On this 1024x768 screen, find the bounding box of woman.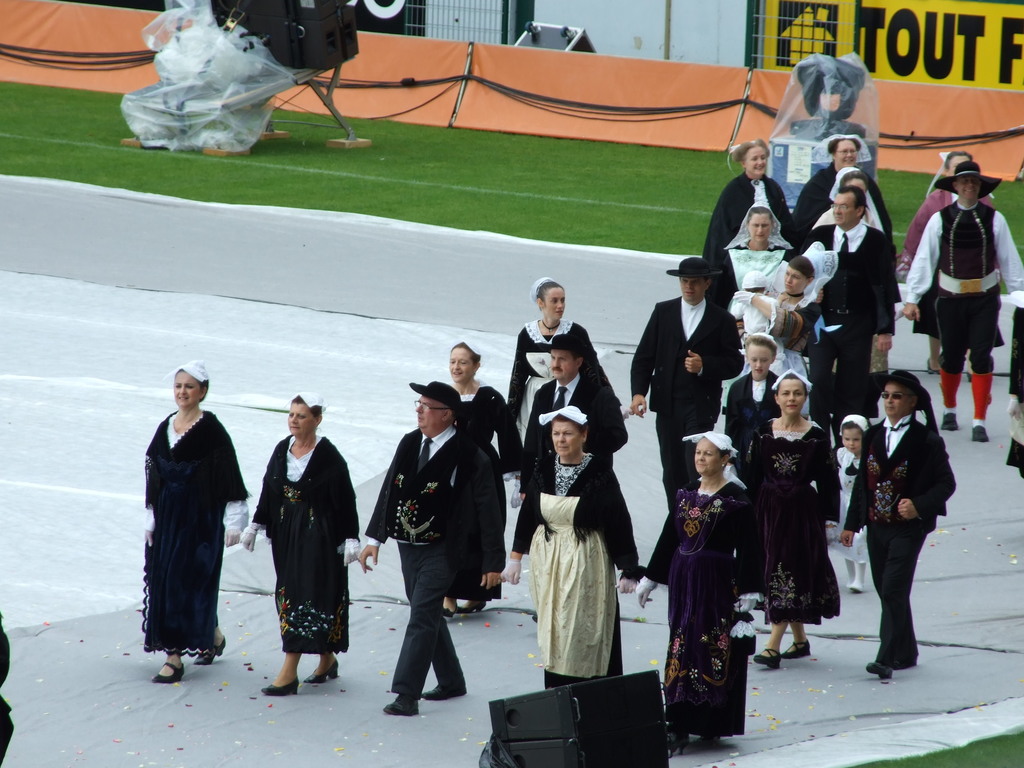
Bounding box: {"left": 508, "top": 274, "right": 608, "bottom": 434}.
